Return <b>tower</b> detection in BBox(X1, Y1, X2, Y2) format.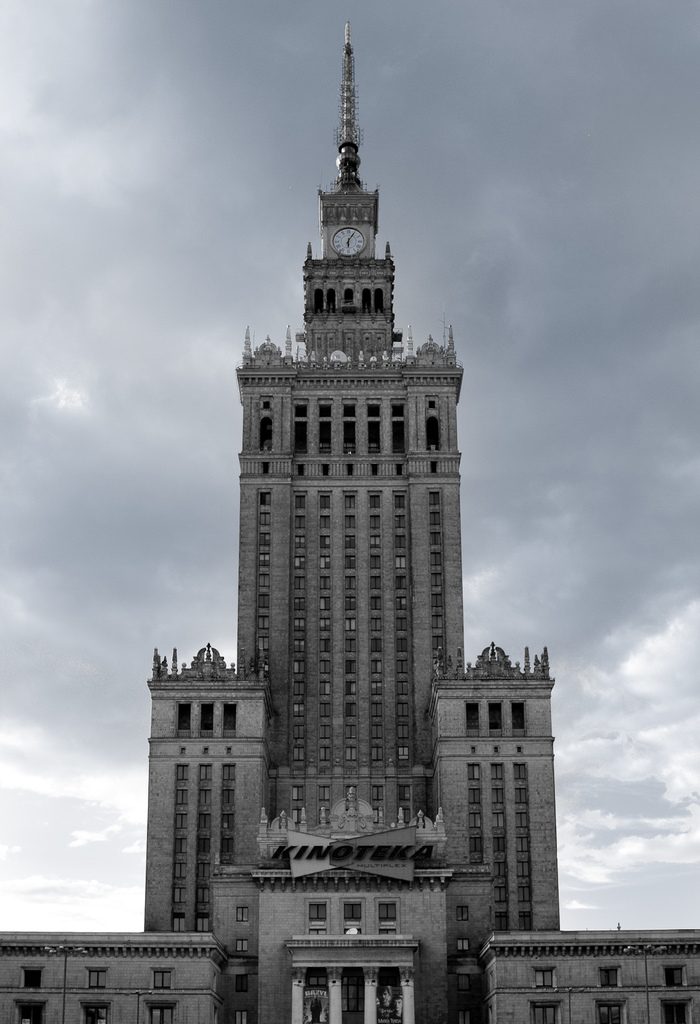
BBox(1, 24, 699, 1023).
